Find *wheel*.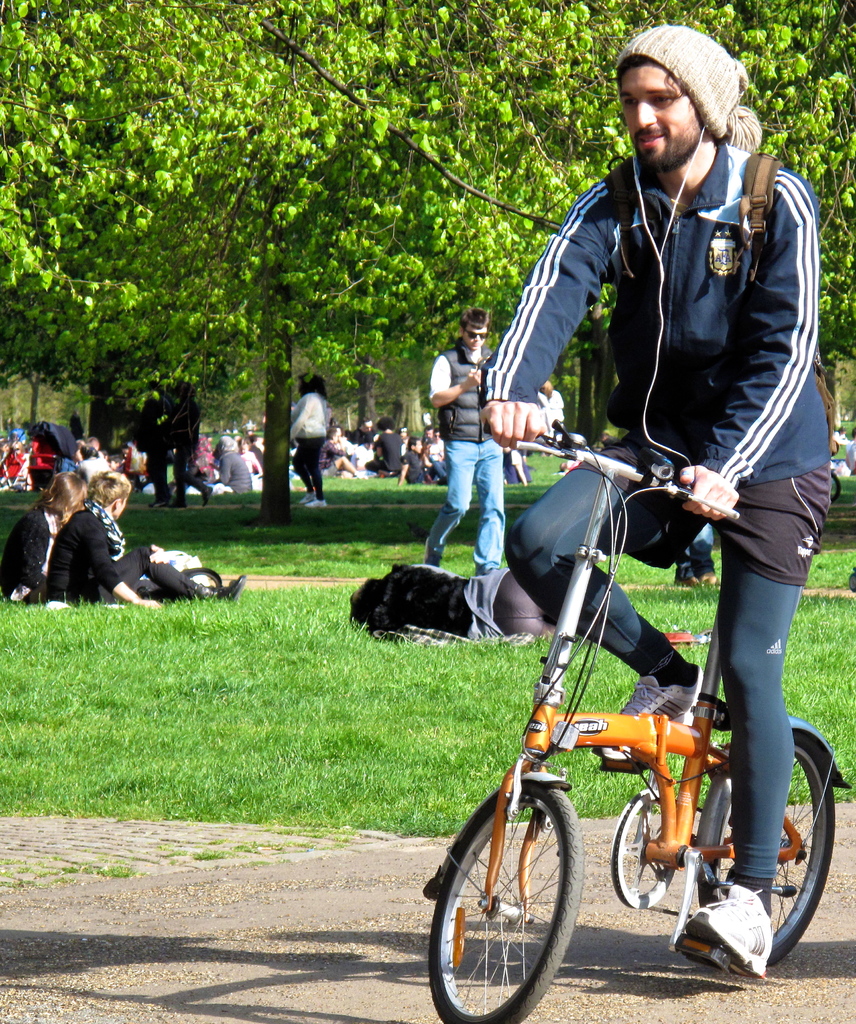
<region>696, 725, 835, 965</region>.
